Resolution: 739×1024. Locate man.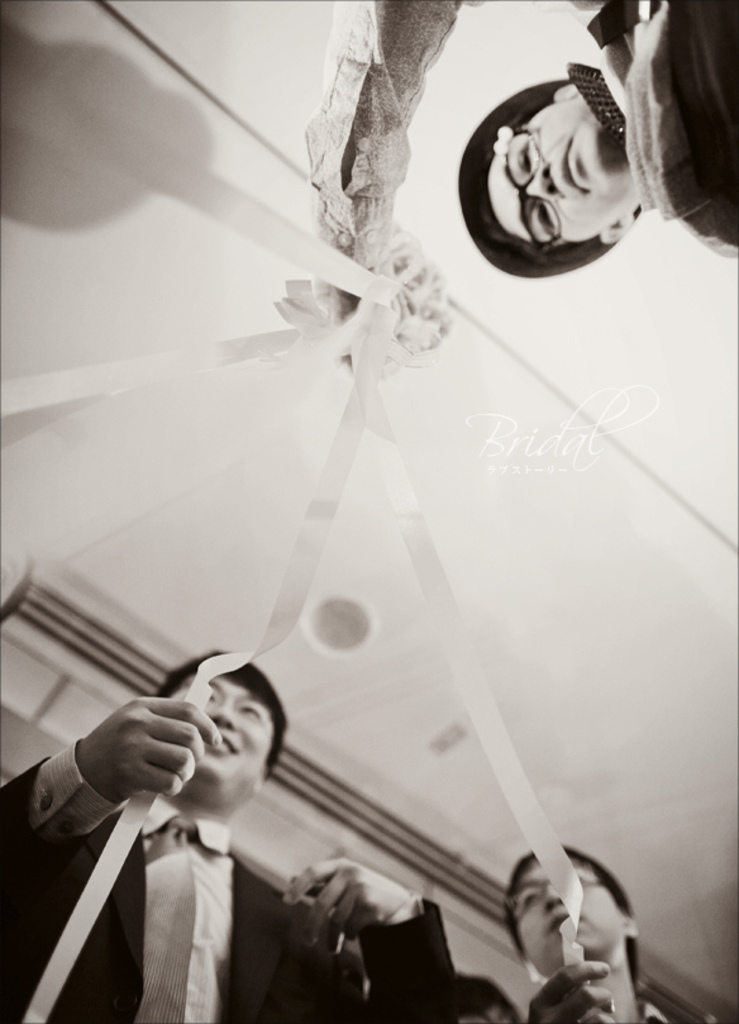
pyautogui.locateOnScreen(11, 644, 368, 1013).
